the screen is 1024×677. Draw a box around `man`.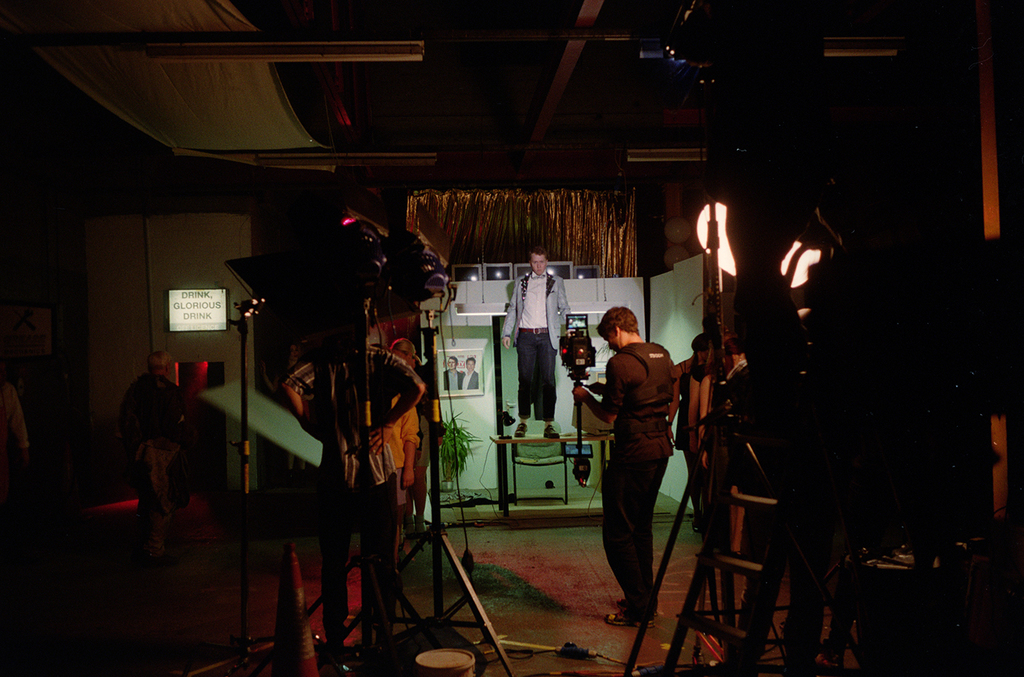
(x1=587, y1=311, x2=684, y2=633).
